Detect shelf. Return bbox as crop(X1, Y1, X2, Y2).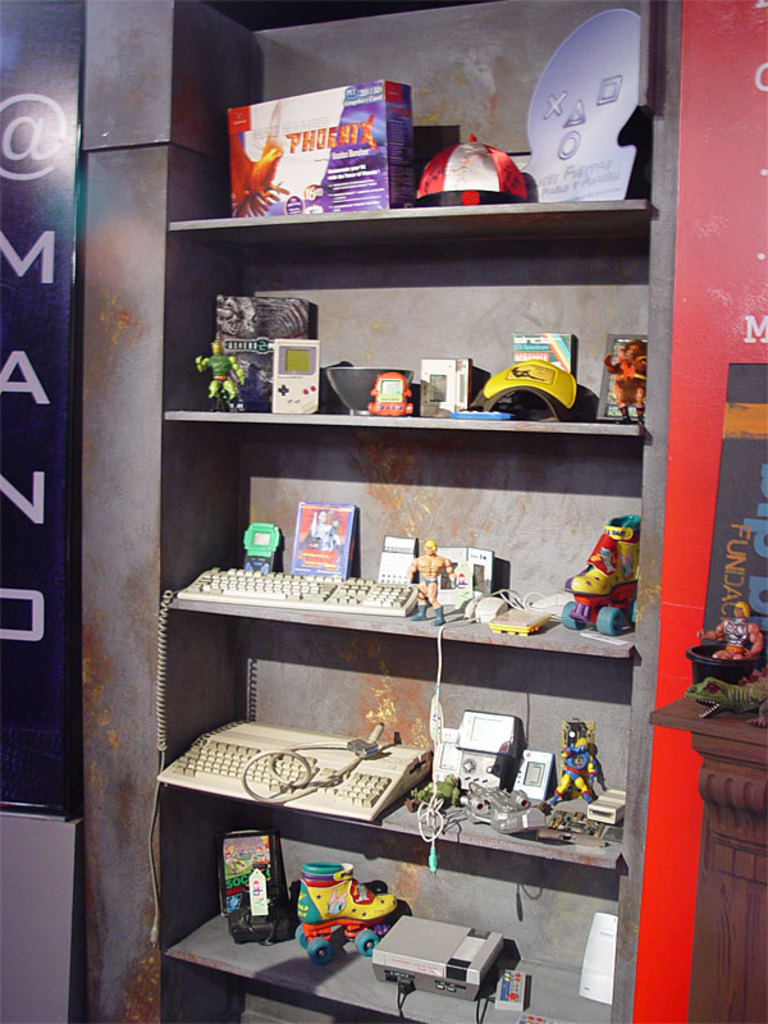
crop(159, 204, 650, 439).
